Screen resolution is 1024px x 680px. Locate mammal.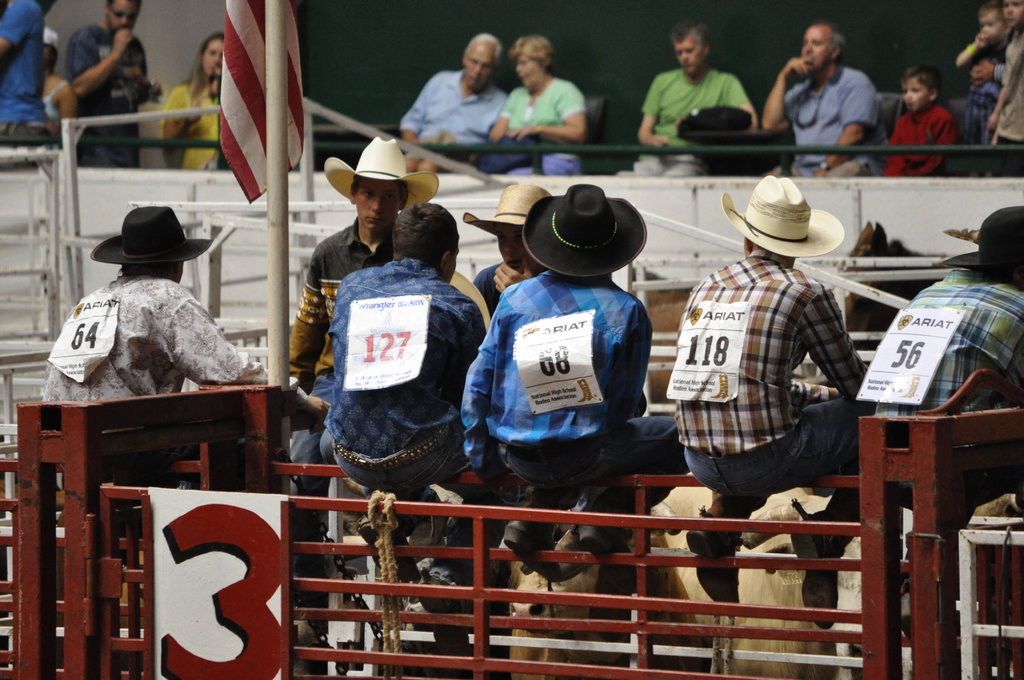
(x1=618, y1=21, x2=756, y2=175).
